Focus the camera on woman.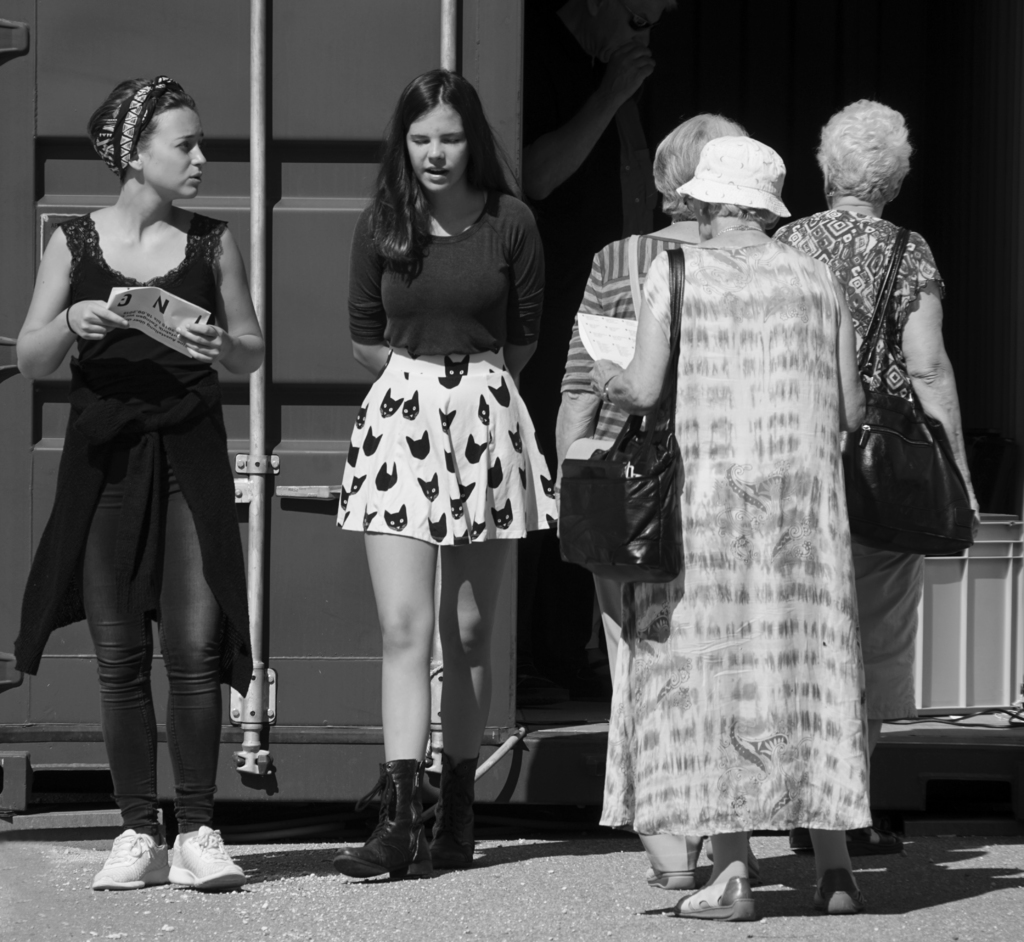
Focus region: box=[13, 77, 268, 907].
